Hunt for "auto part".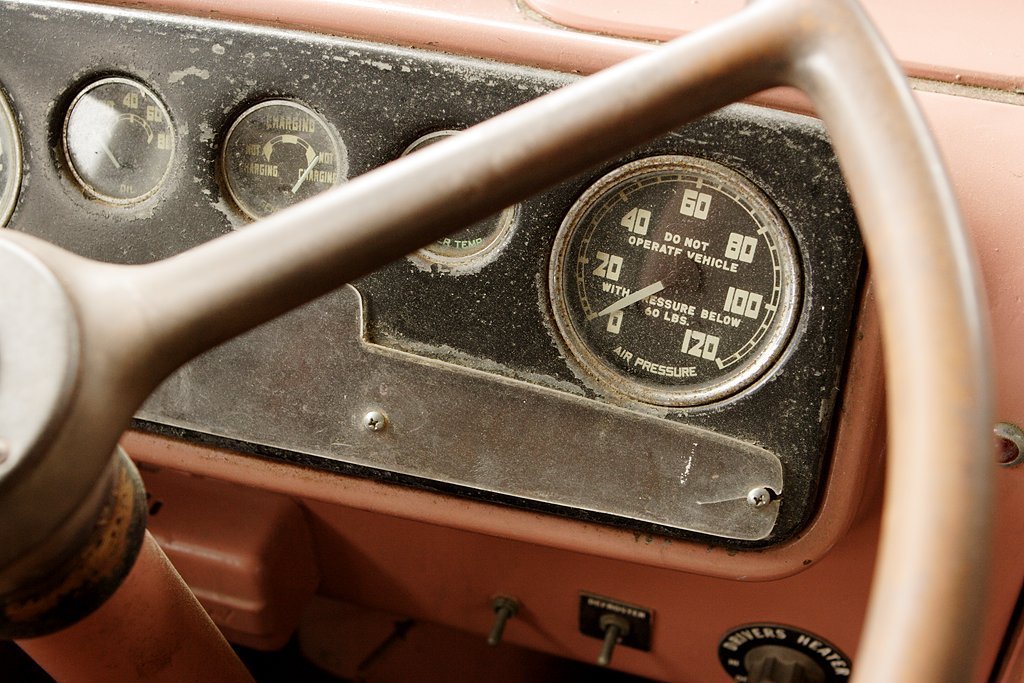
Hunted down at x1=0 y1=0 x2=1023 y2=682.
